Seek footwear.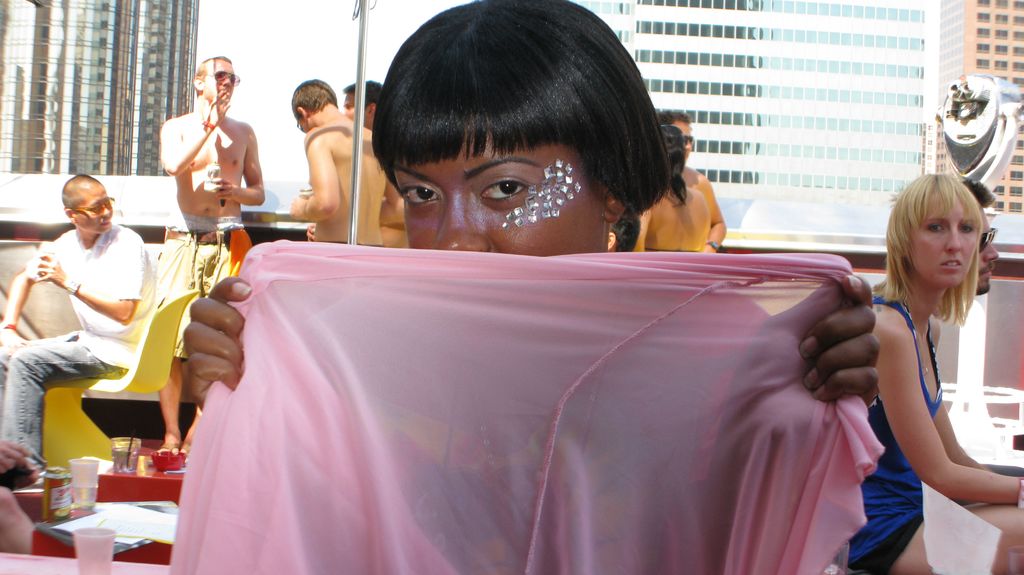
Rect(150, 450, 189, 478).
